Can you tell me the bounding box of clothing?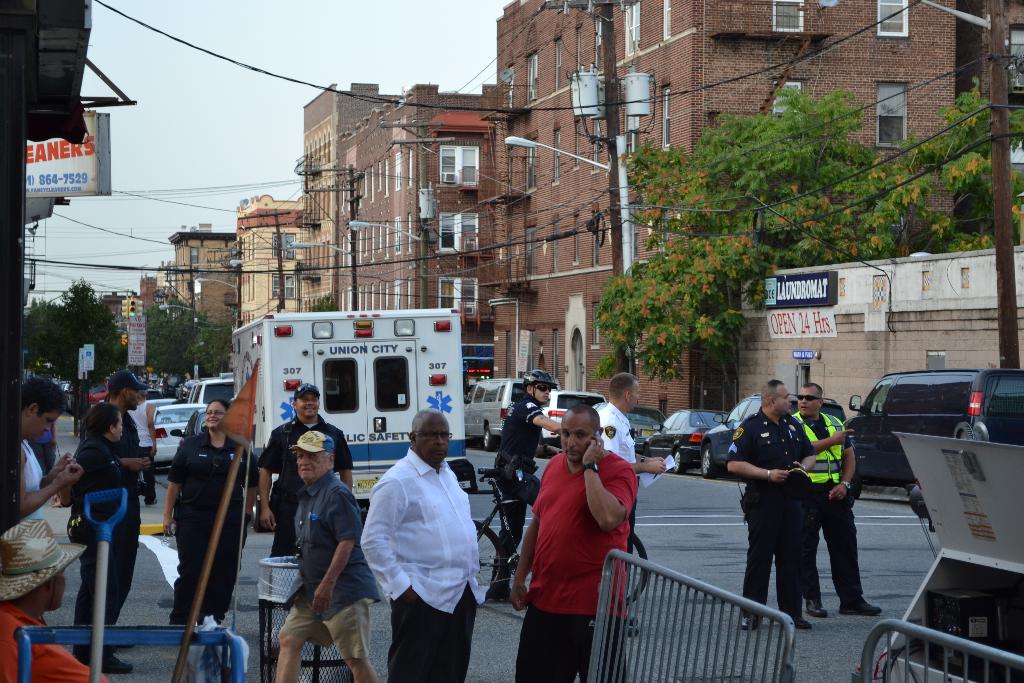
<bbox>19, 438, 43, 516</bbox>.
